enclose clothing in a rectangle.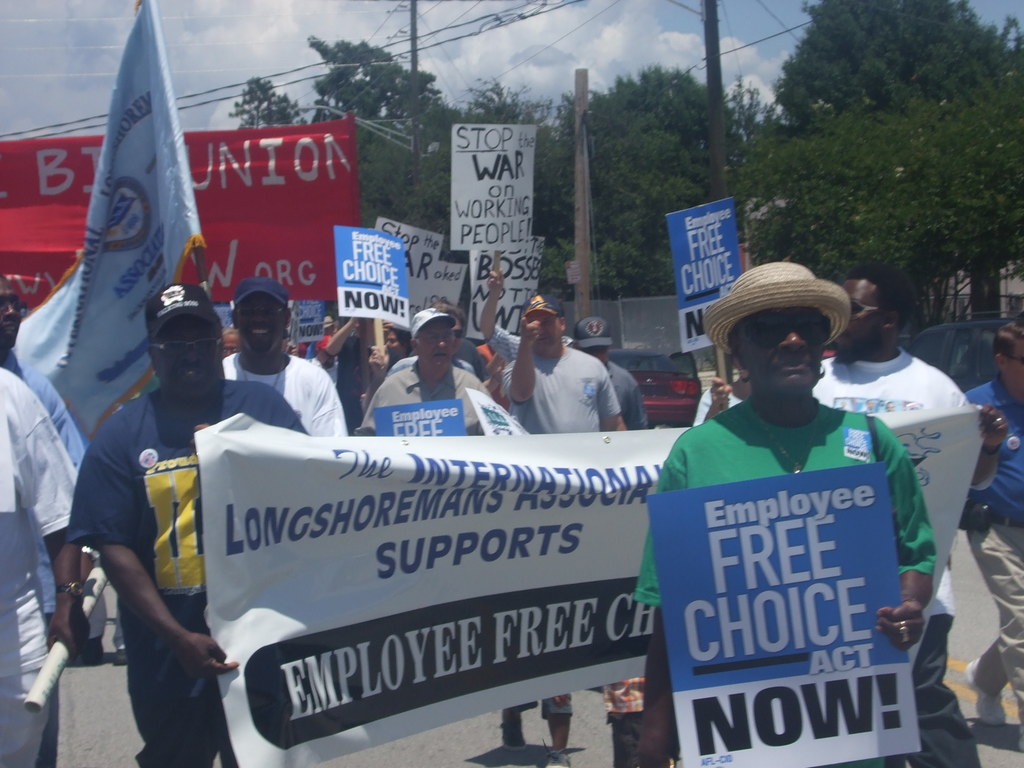
(810,348,982,767).
